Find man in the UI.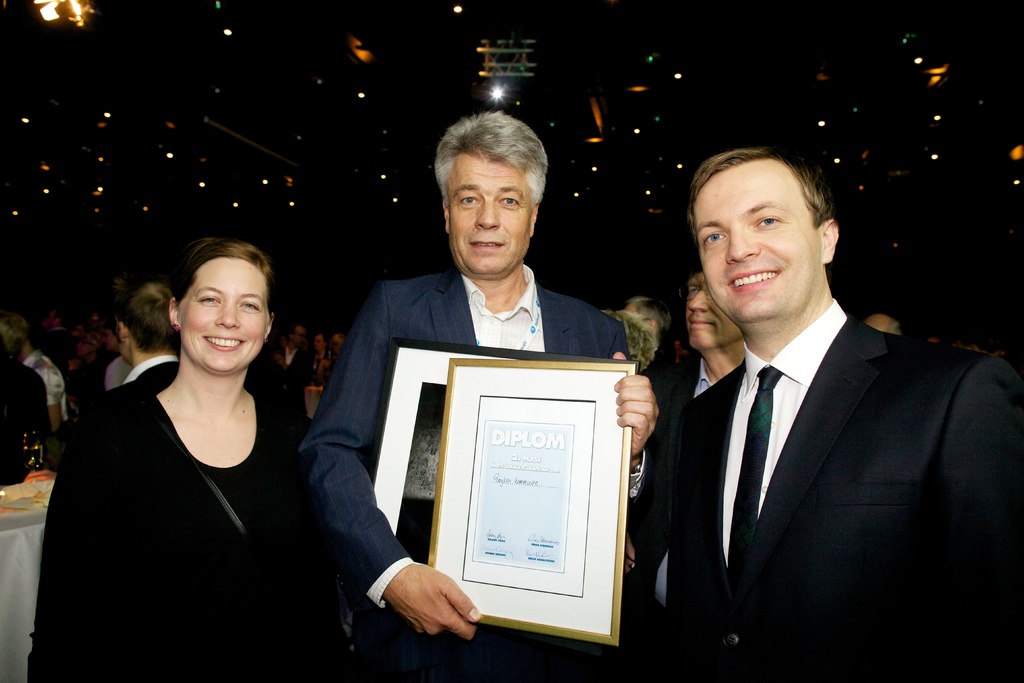
UI element at <bbox>614, 290, 671, 367</bbox>.
